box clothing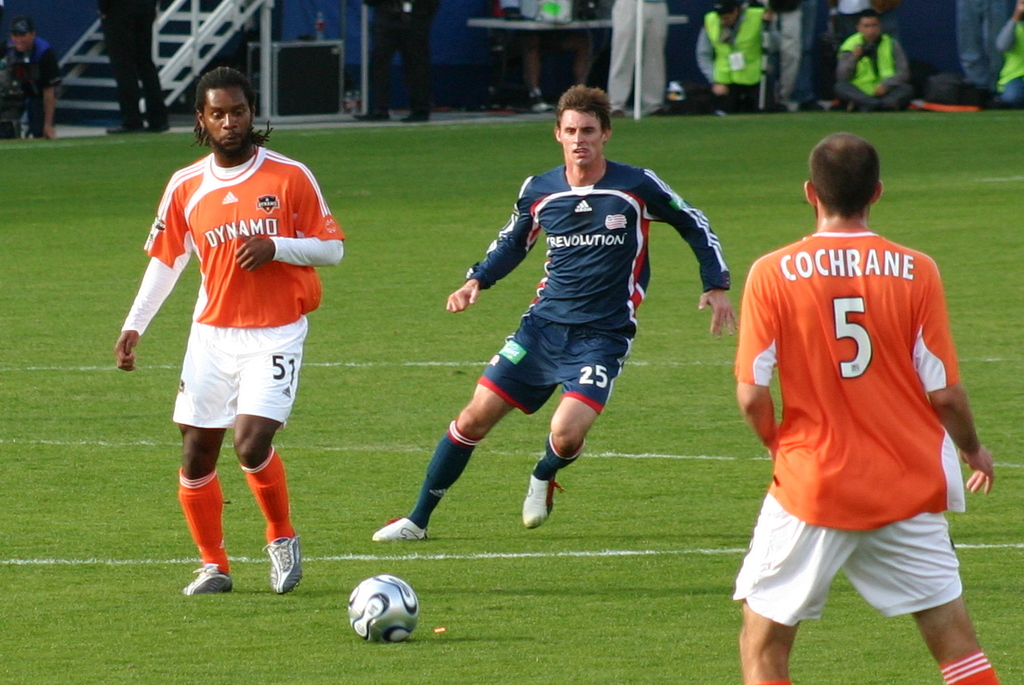
{"left": 7, "top": 37, "right": 67, "bottom": 137}
